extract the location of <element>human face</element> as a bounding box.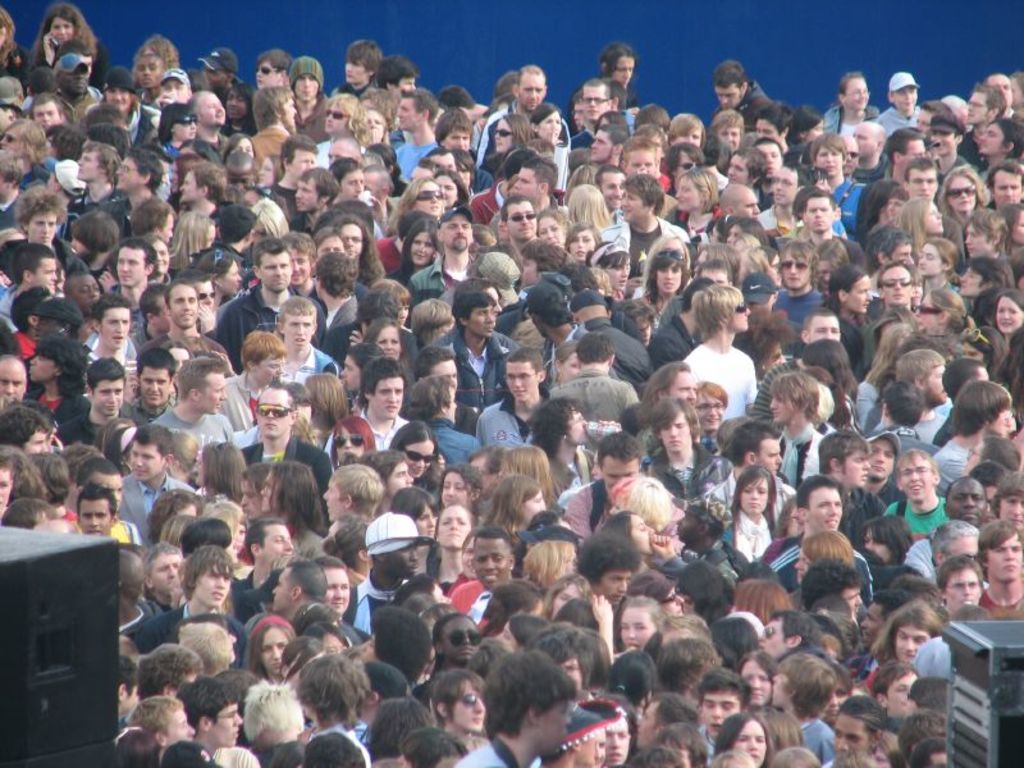
rect(517, 73, 545, 105).
